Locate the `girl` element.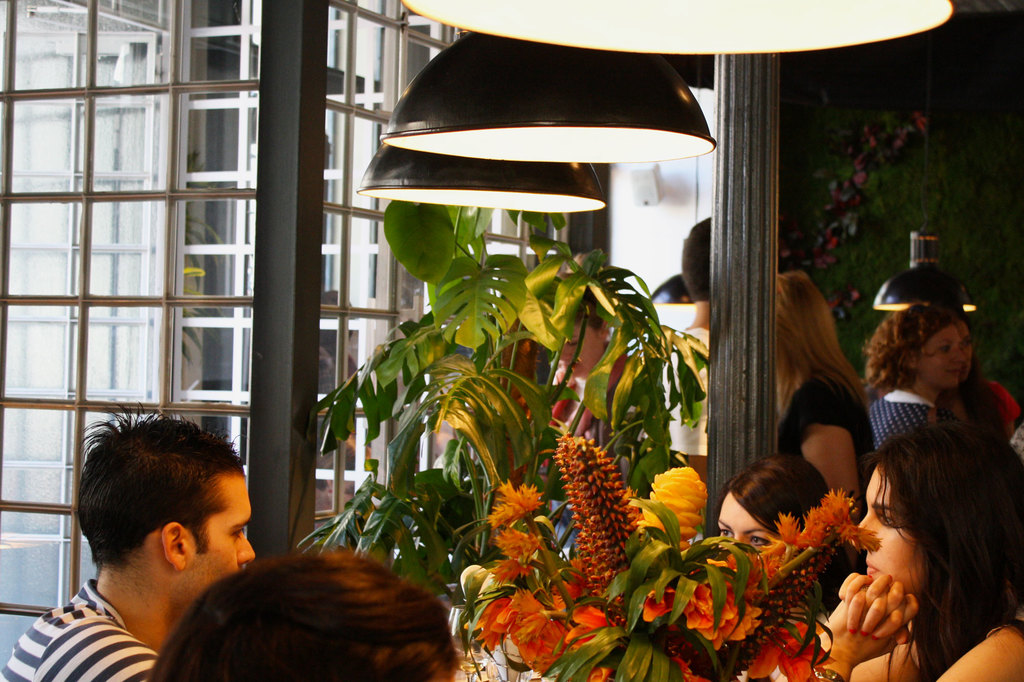
Element bbox: l=815, t=425, r=1023, b=681.
